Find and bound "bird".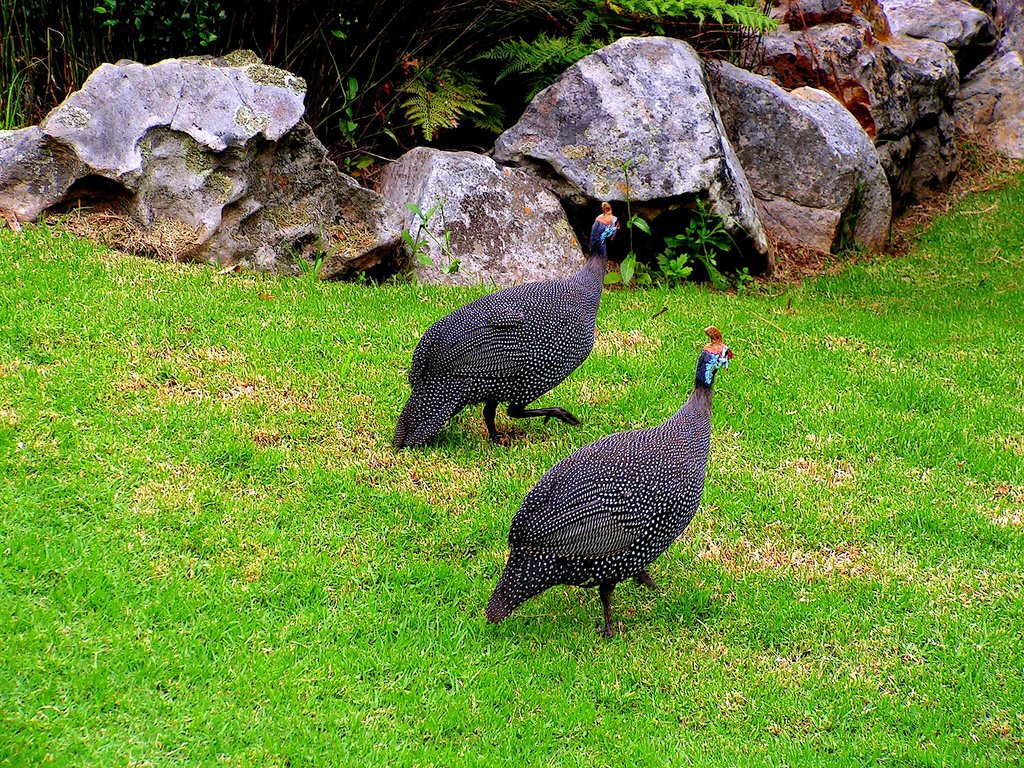
Bound: bbox(492, 332, 743, 648).
